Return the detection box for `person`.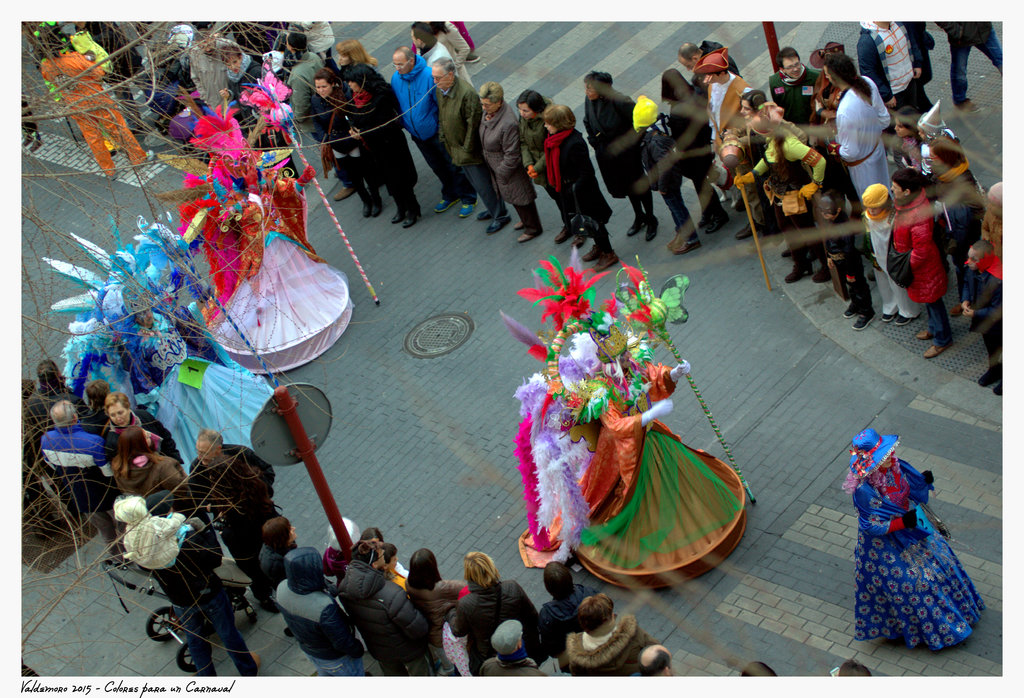
l=40, t=31, r=154, b=181.
